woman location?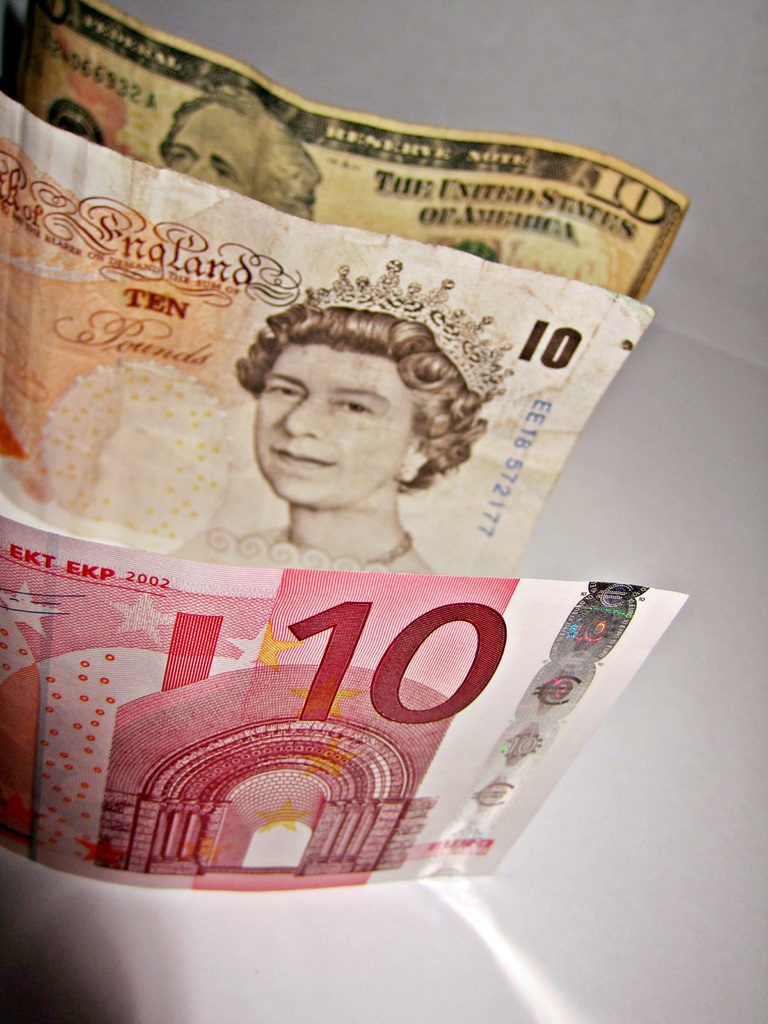
(x1=182, y1=275, x2=529, y2=582)
